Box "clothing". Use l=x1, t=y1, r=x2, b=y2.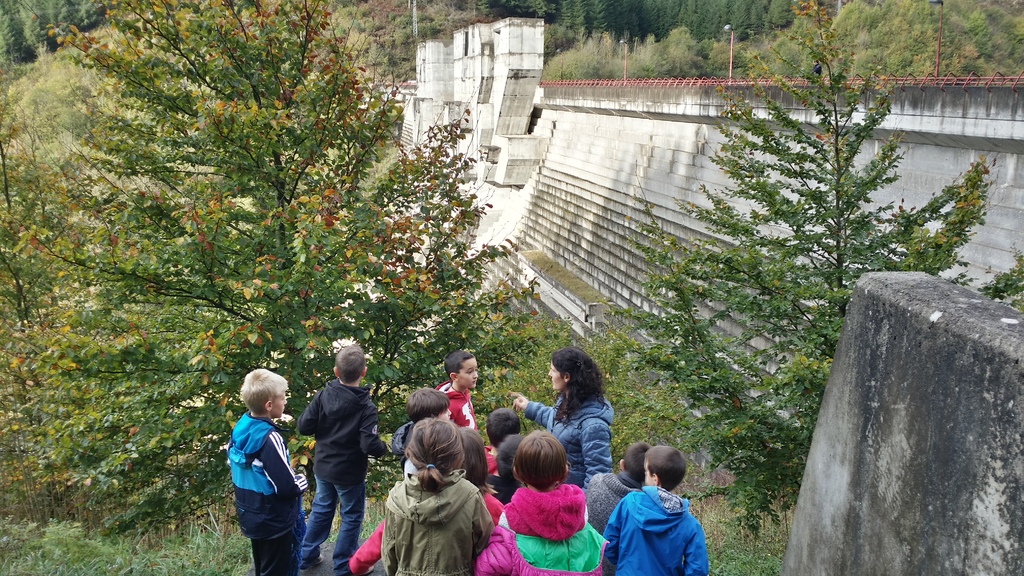
l=304, t=478, r=359, b=575.
